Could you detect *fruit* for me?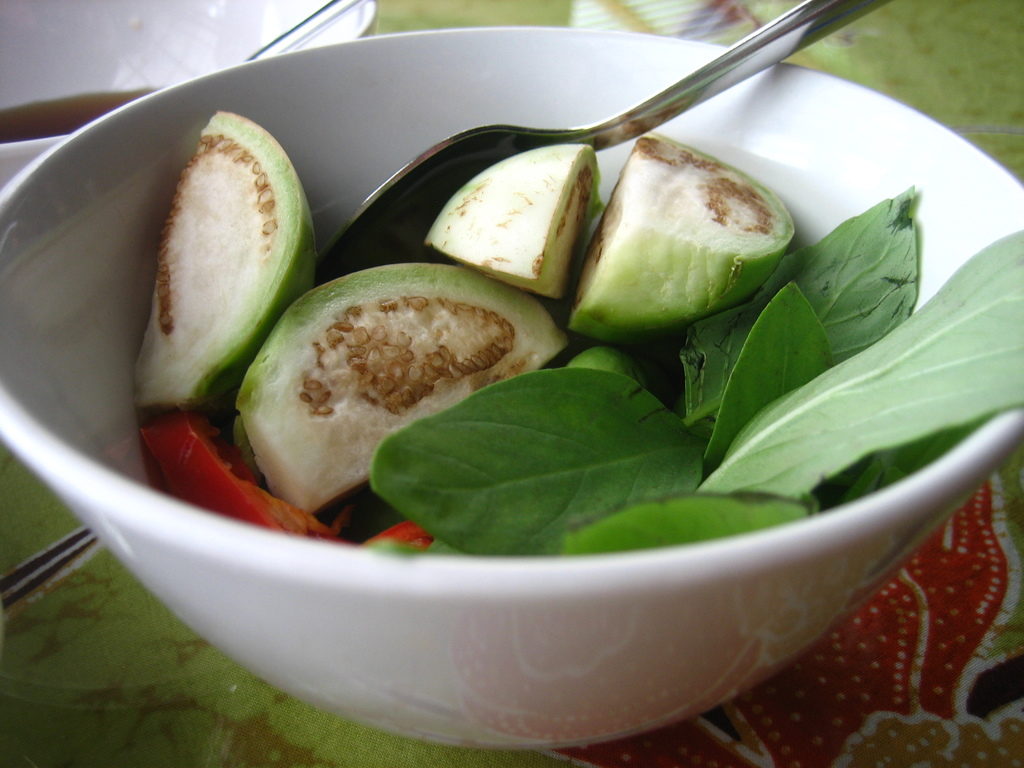
Detection result: {"left": 575, "top": 142, "right": 794, "bottom": 334}.
